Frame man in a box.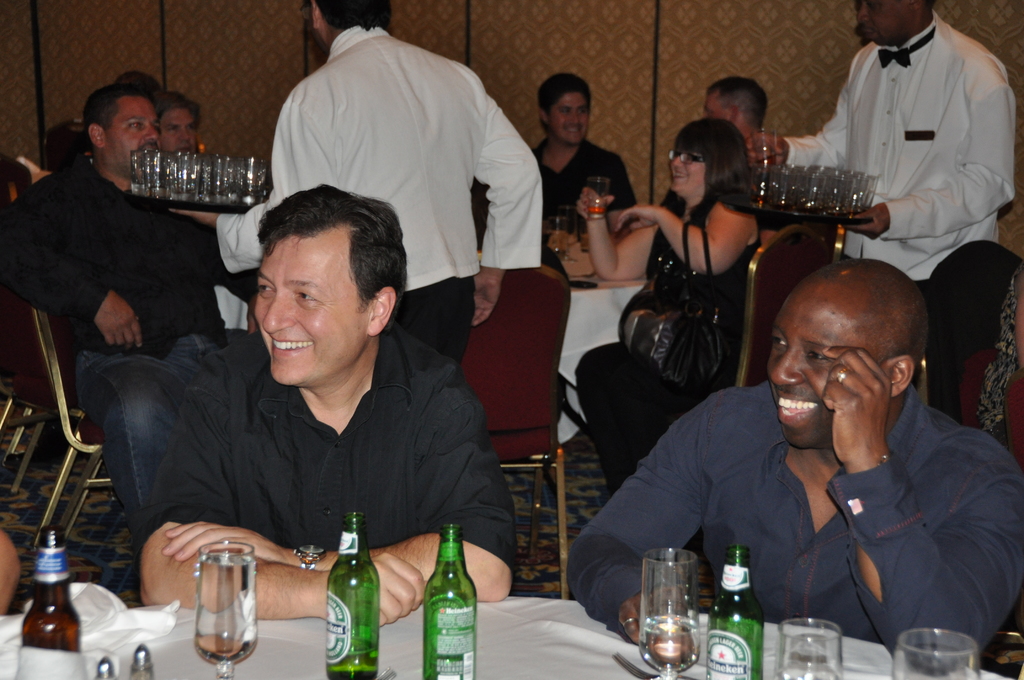
bbox=(144, 92, 239, 208).
